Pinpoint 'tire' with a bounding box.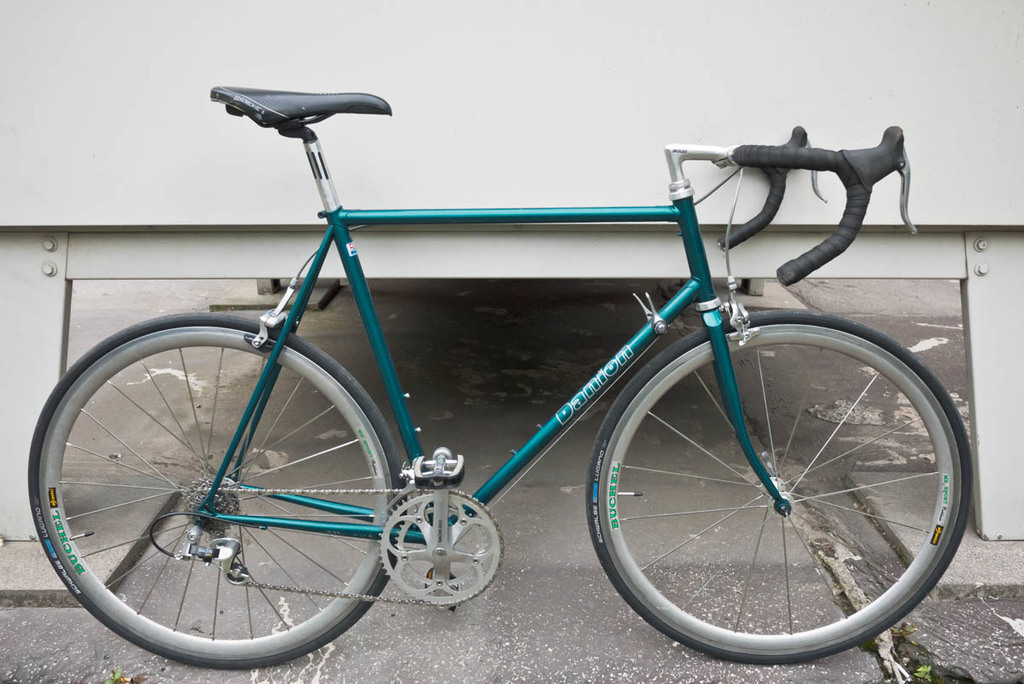
26, 316, 402, 668.
